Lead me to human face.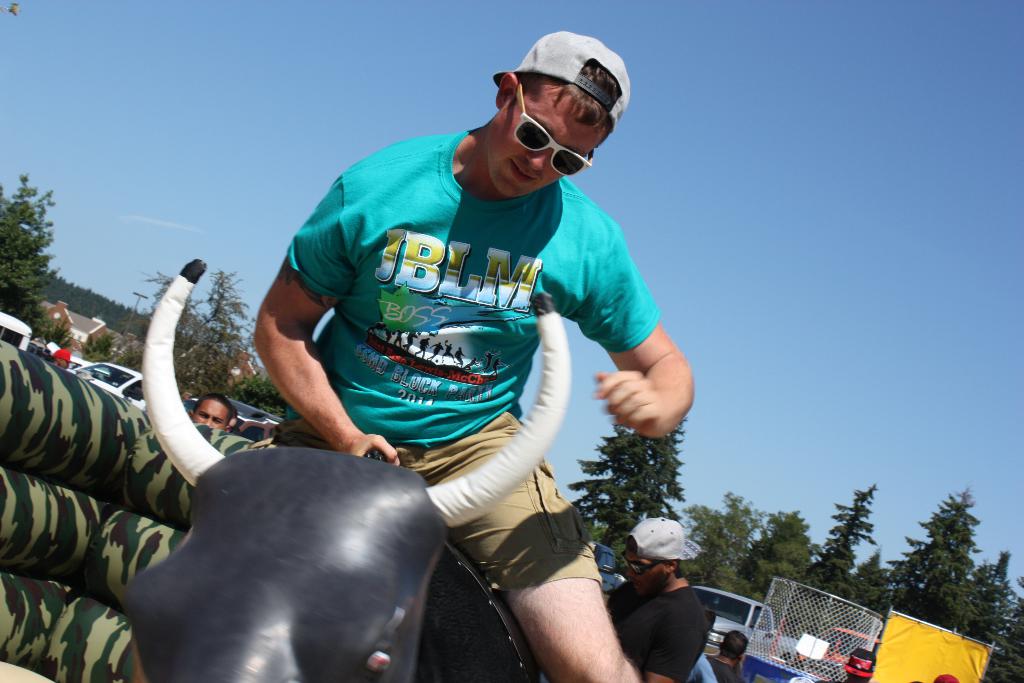
Lead to left=614, top=546, right=670, bottom=597.
